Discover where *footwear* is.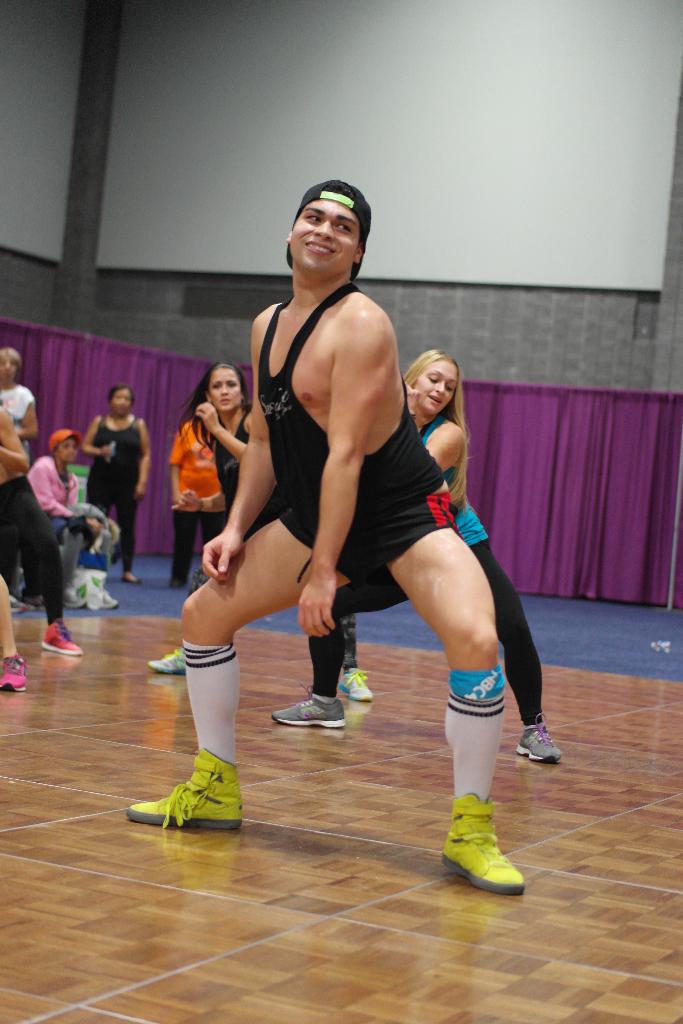
Discovered at [337,669,376,707].
